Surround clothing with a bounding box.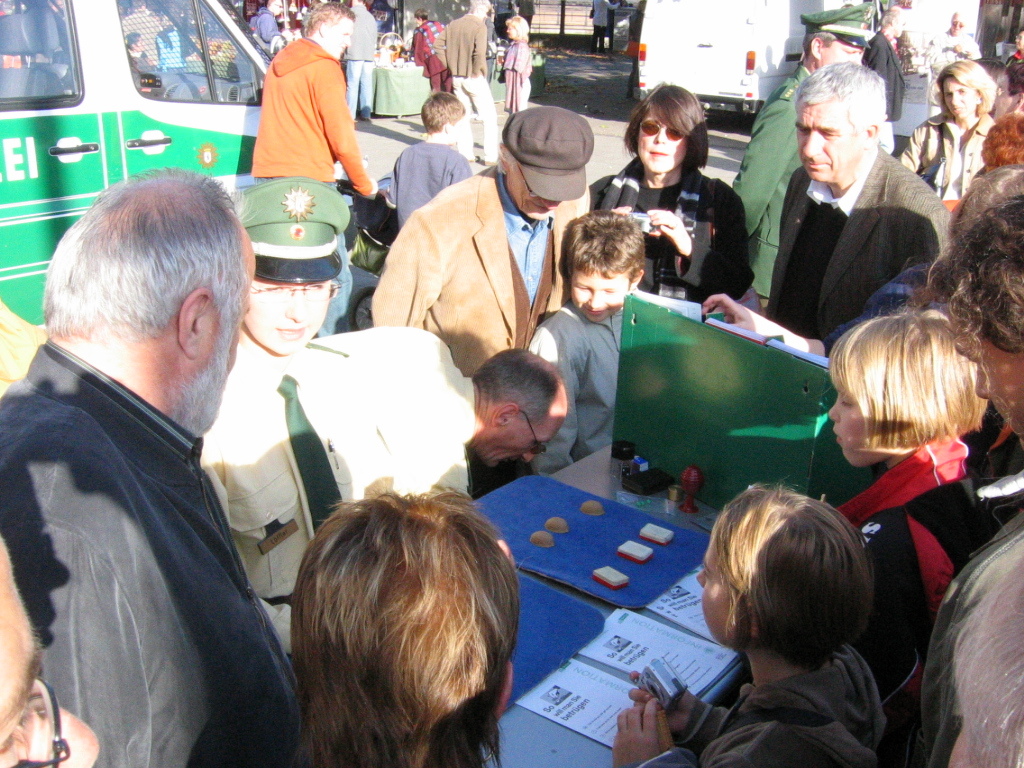
(left=833, top=450, right=1018, bottom=767).
